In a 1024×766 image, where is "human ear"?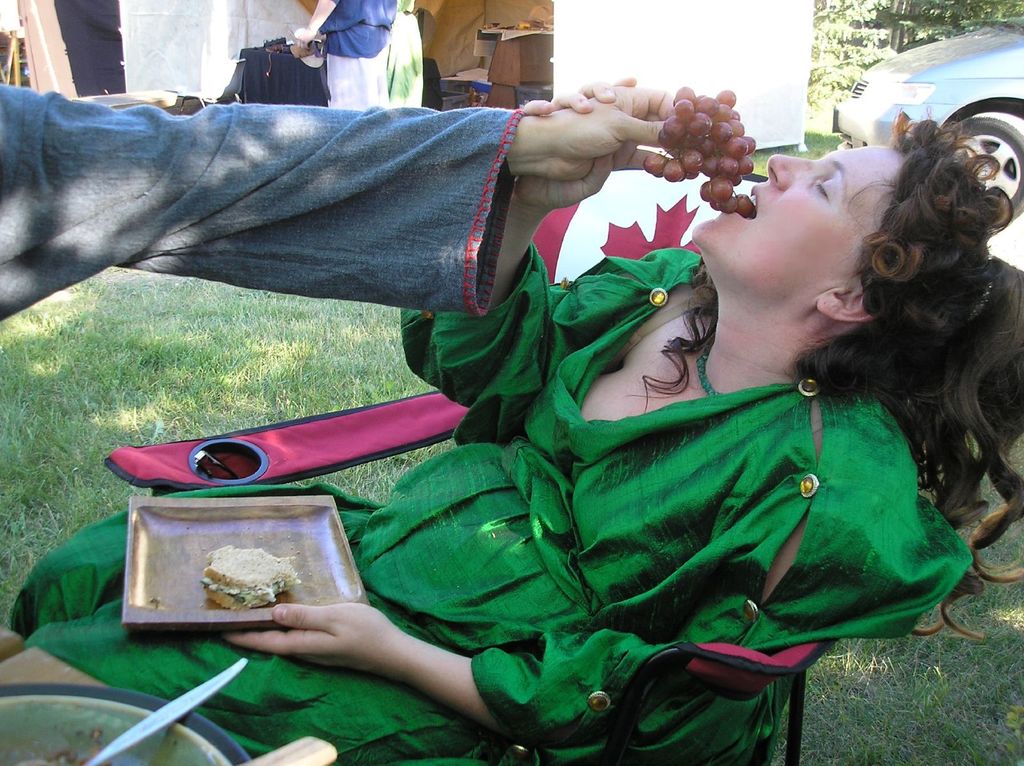
bbox=(815, 285, 879, 324).
